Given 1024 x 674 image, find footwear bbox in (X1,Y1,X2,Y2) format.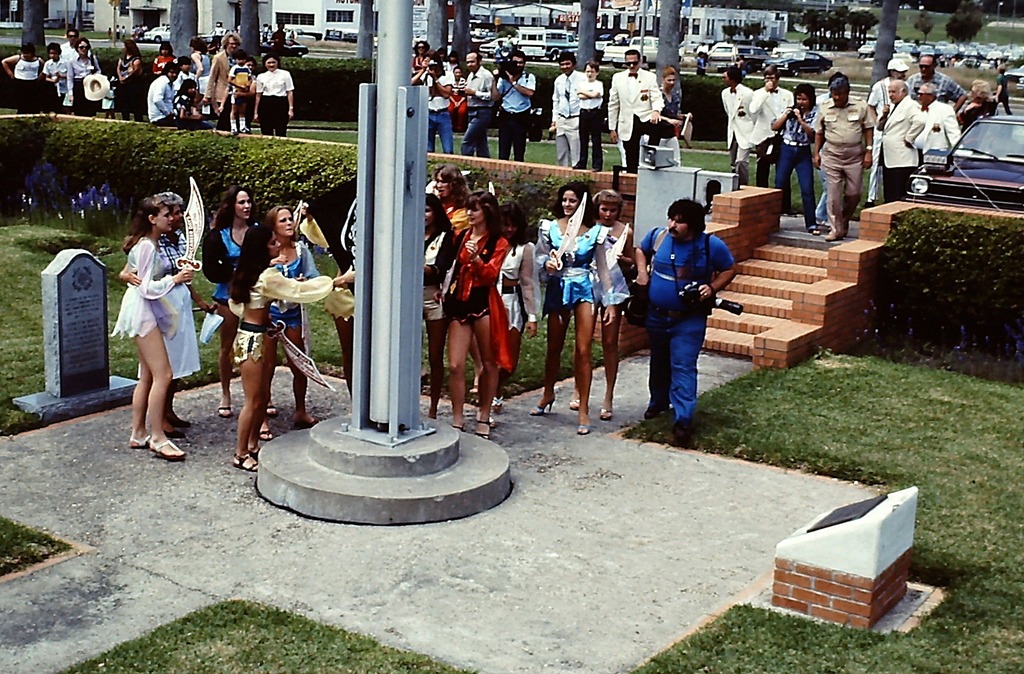
(600,408,614,422).
